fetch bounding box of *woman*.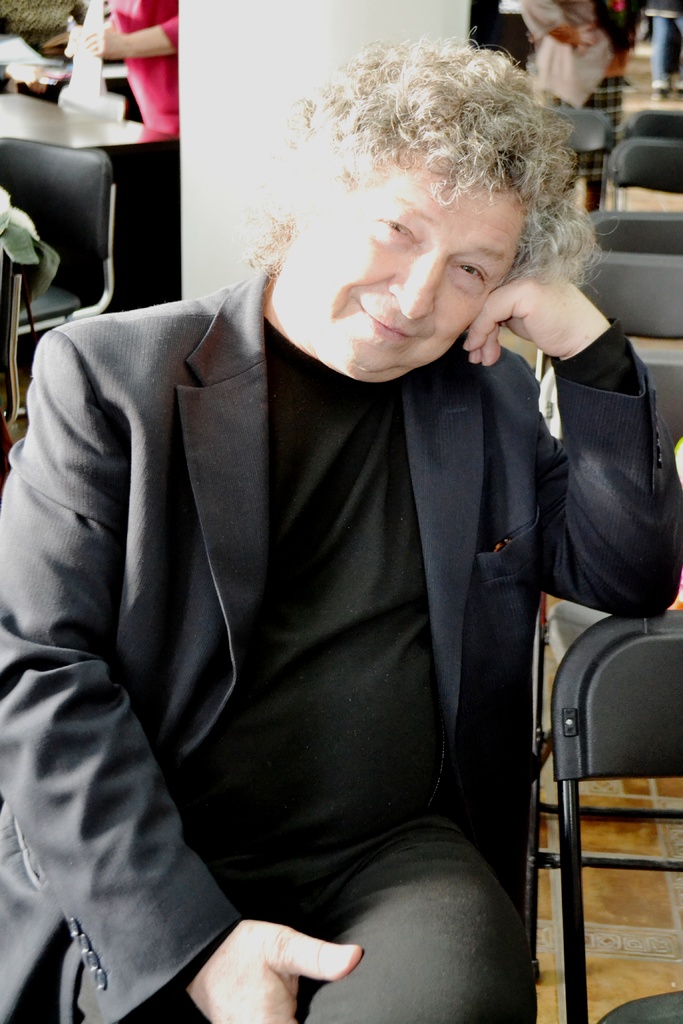
Bbox: detection(56, 22, 586, 1023).
